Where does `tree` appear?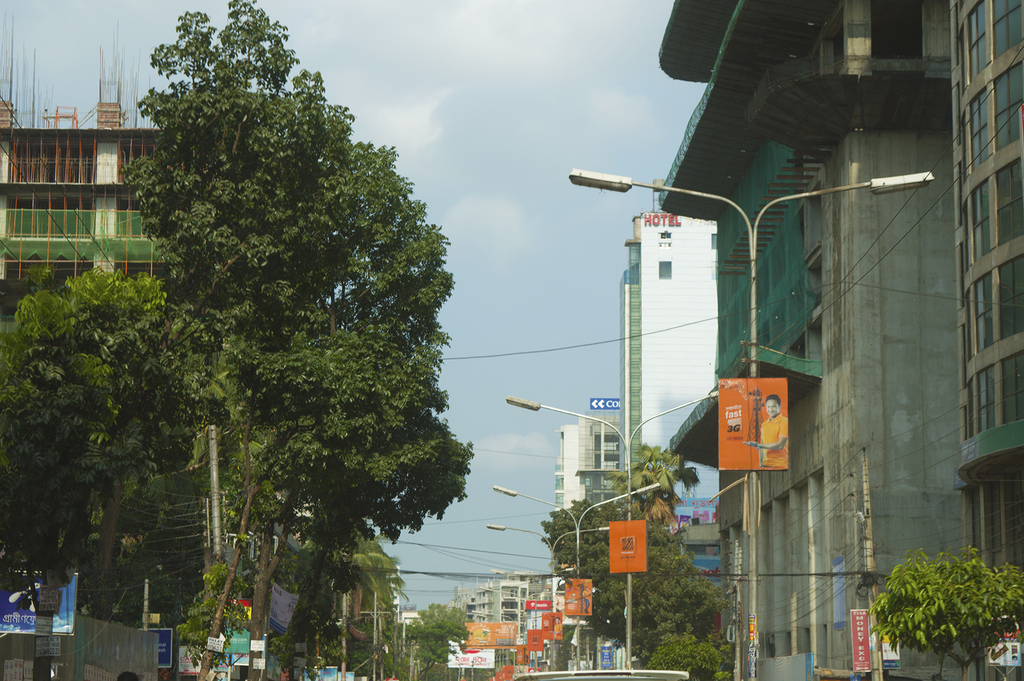
Appears at box(226, 314, 484, 680).
